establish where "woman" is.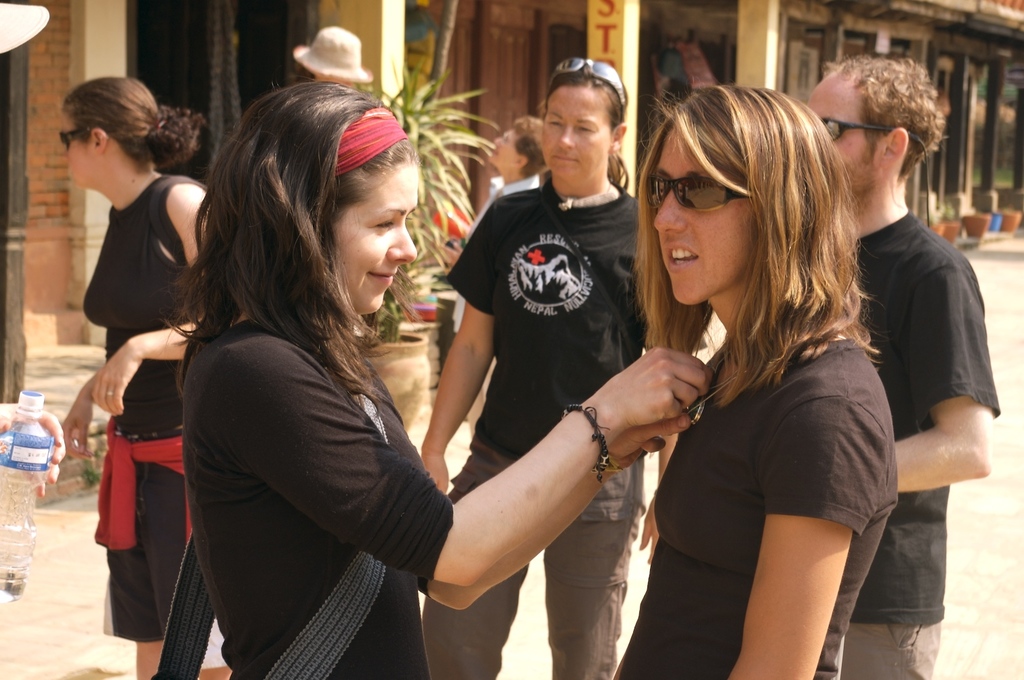
Established at x1=408 y1=53 x2=687 y2=679.
